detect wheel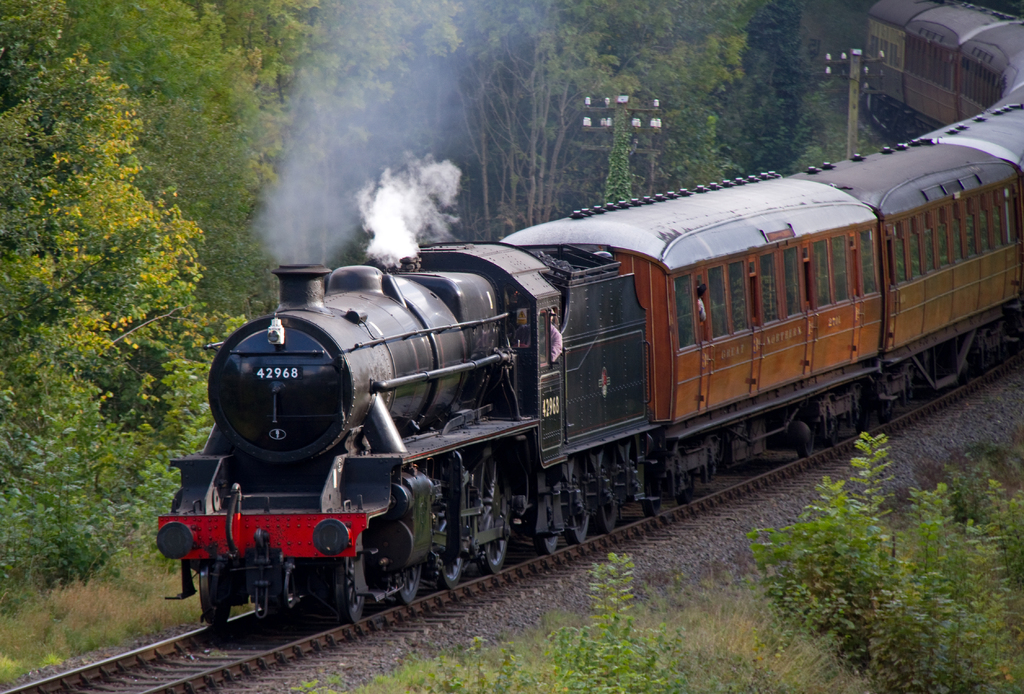
<bbox>601, 453, 623, 537</bbox>
